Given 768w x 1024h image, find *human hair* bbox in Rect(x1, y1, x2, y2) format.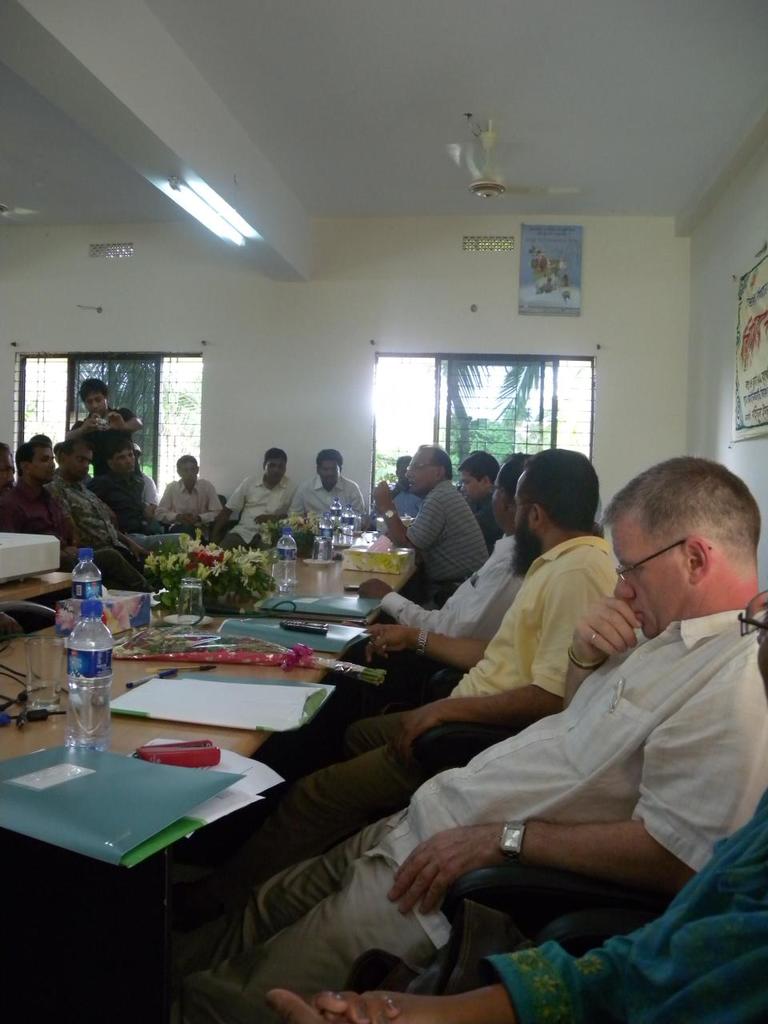
Rect(315, 446, 340, 470).
